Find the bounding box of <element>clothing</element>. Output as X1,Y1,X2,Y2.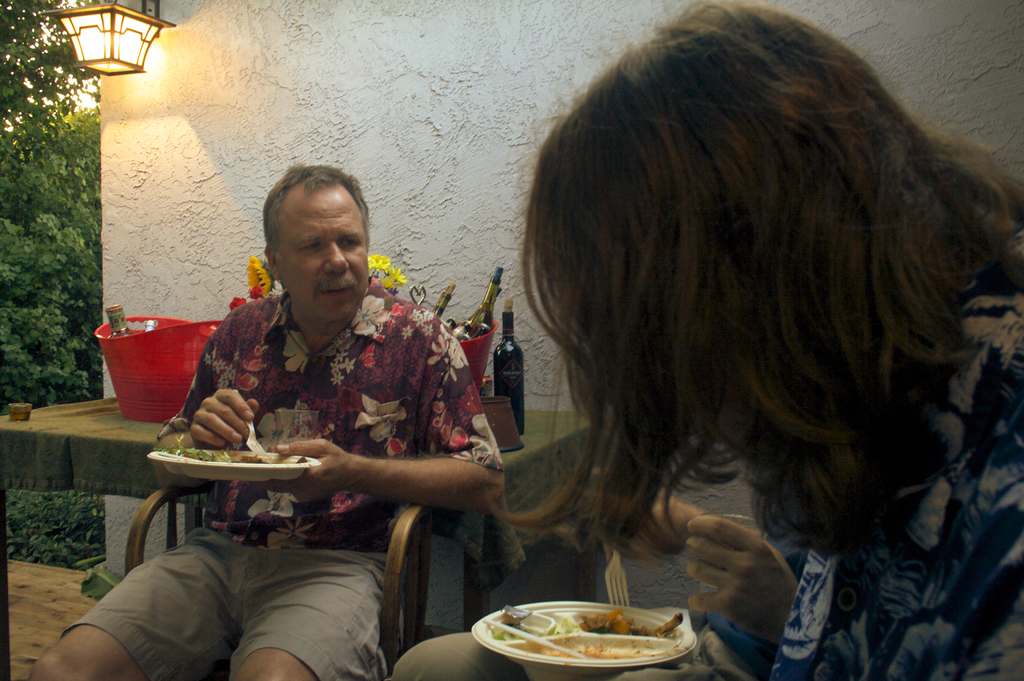
365,483,824,673.
